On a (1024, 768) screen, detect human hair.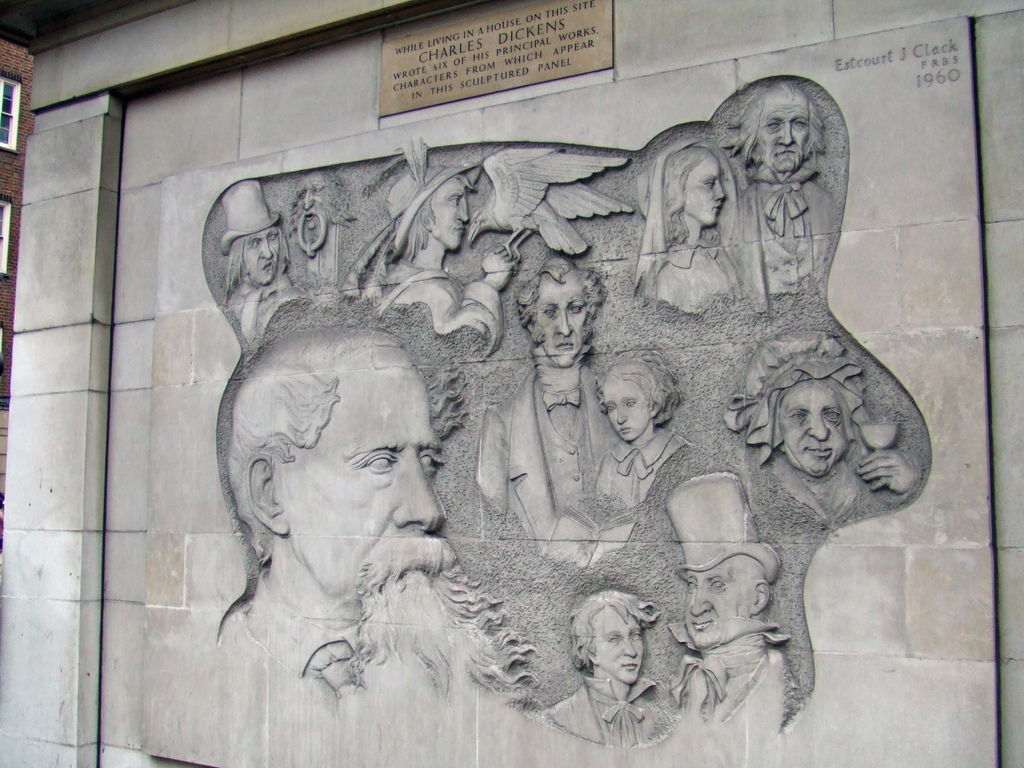
[left=288, top=172, right=361, bottom=238].
